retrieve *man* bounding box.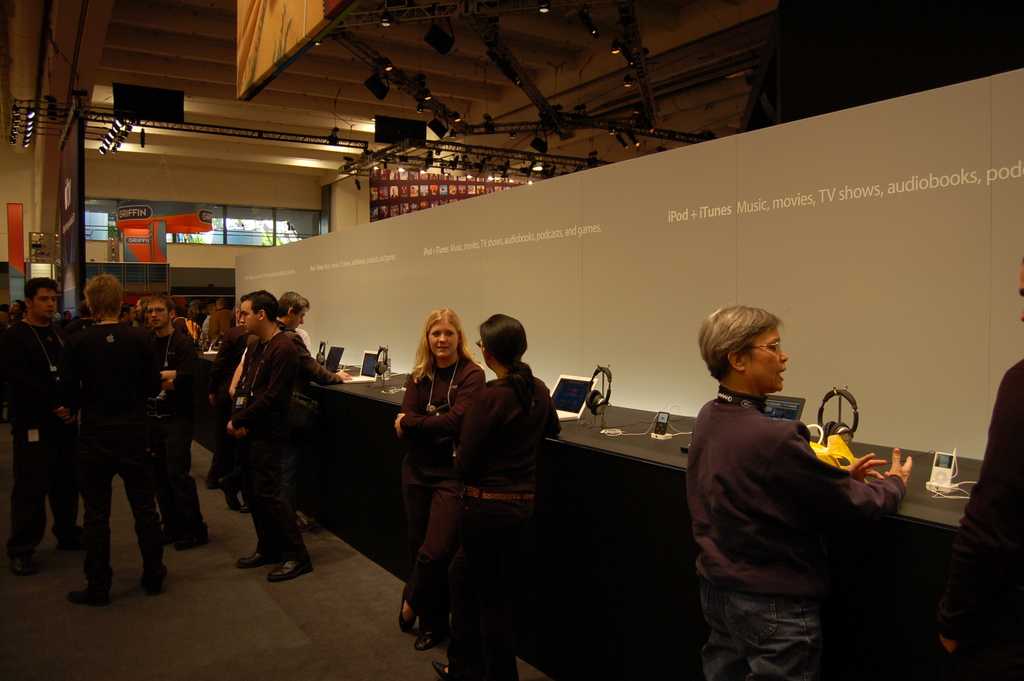
Bounding box: 209/297/236/343.
